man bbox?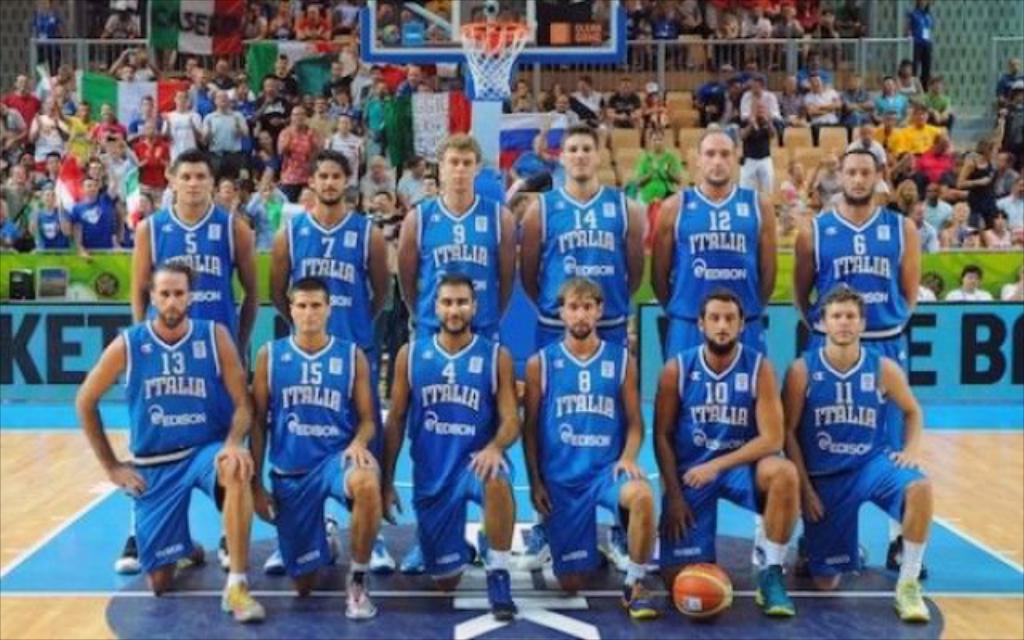
{"x1": 210, "y1": 53, "x2": 232, "y2": 96}
